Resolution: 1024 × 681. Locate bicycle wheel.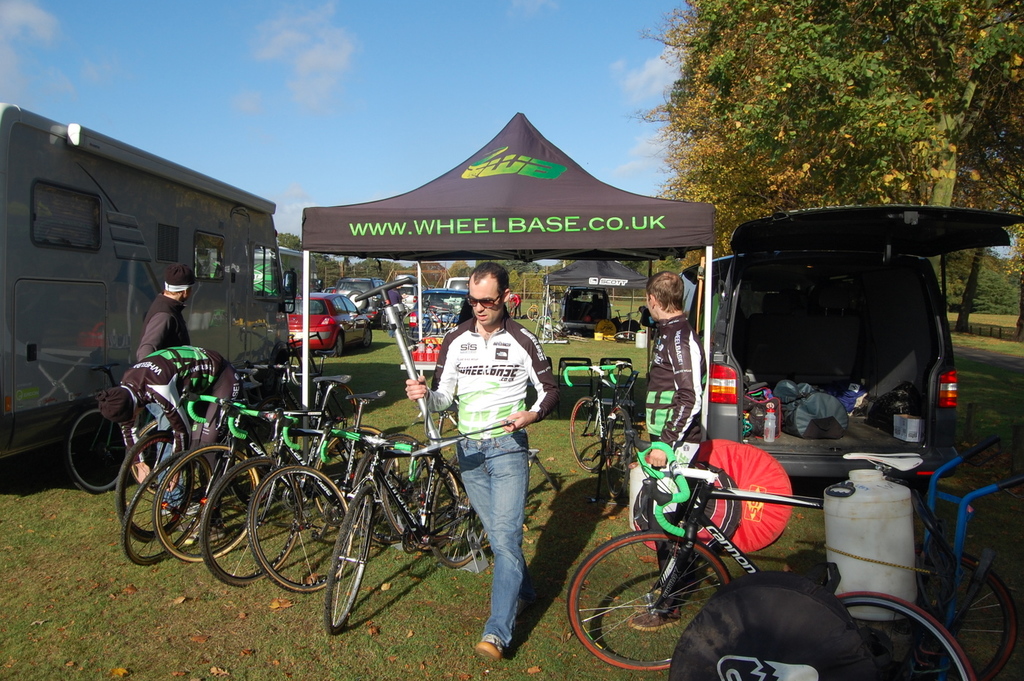
left=315, top=383, right=359, bottom=455.
